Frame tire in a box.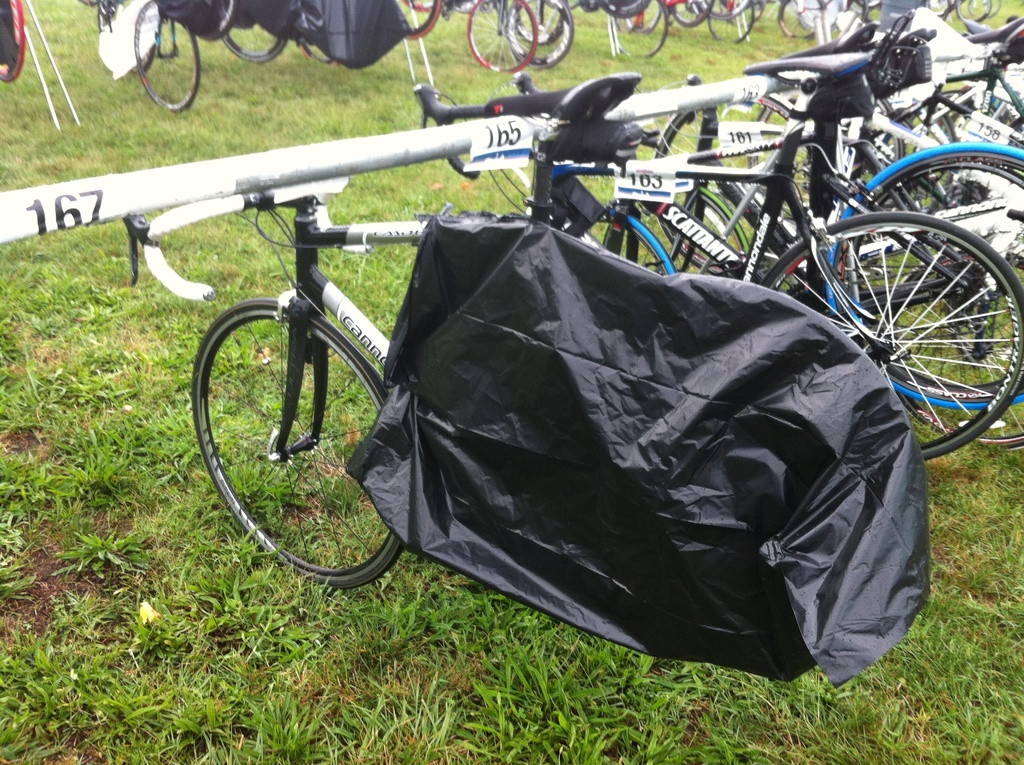
133 0 200 111.
